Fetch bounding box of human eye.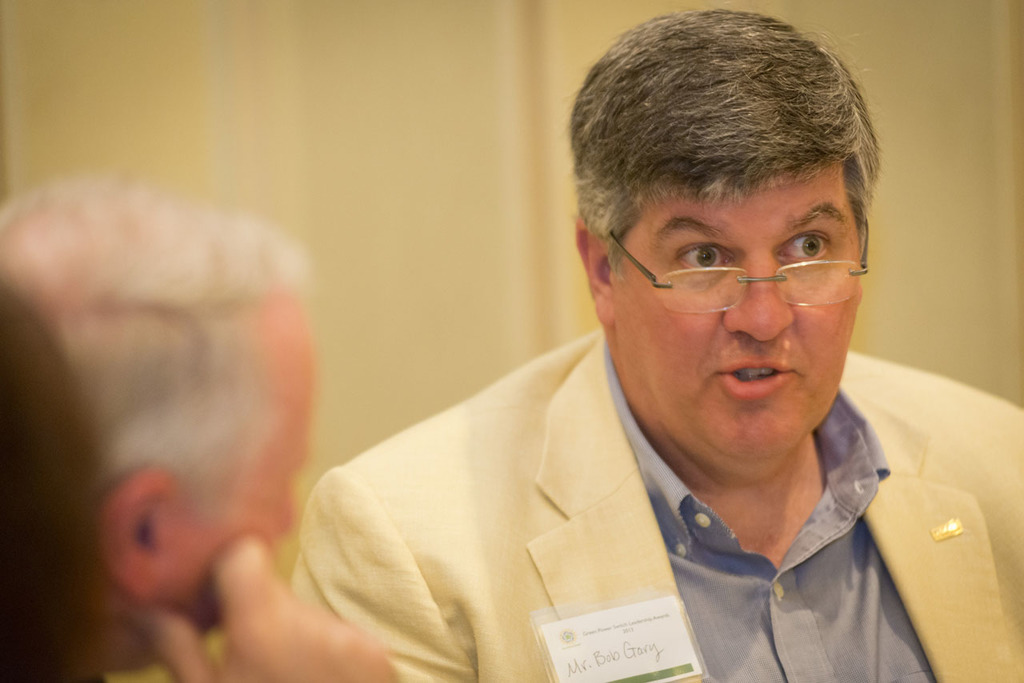
Bbox: 774,227,838,270.
